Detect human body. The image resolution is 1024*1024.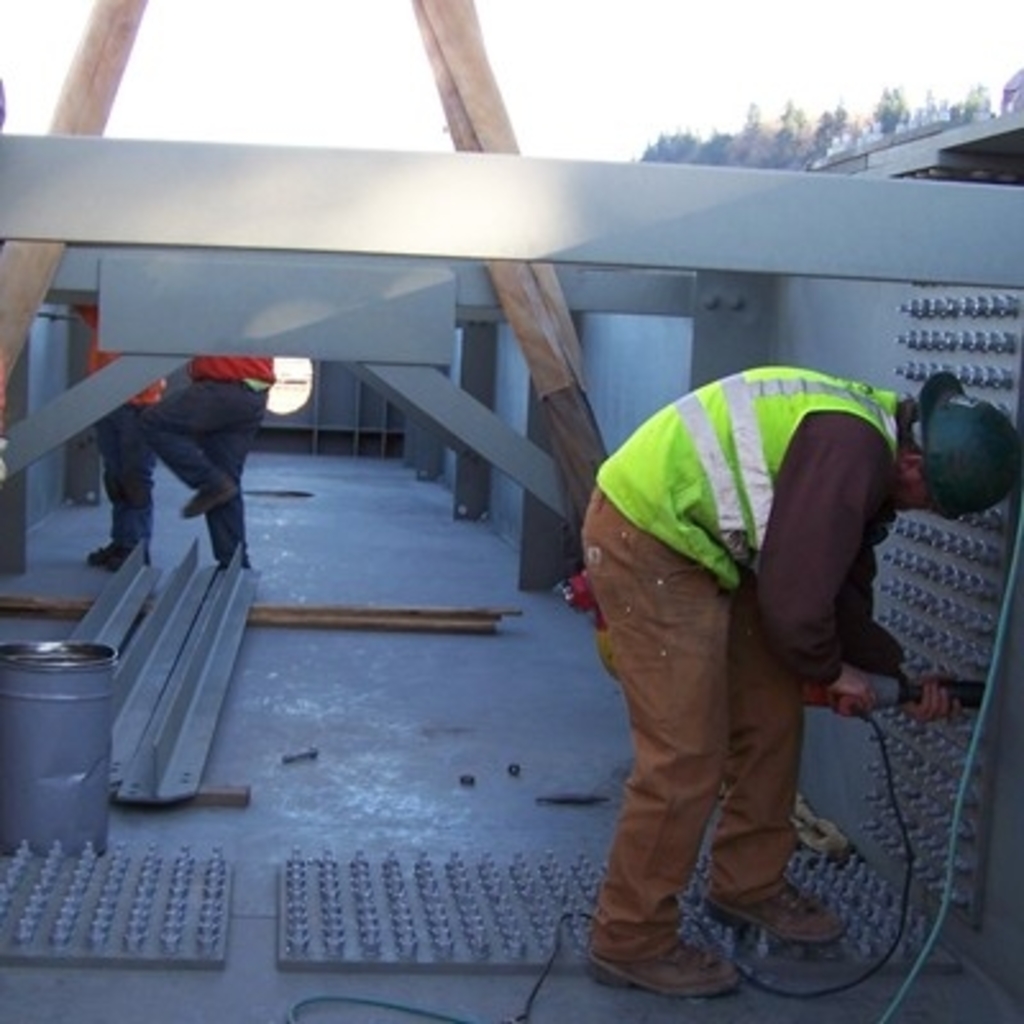
72,287,177,561.
